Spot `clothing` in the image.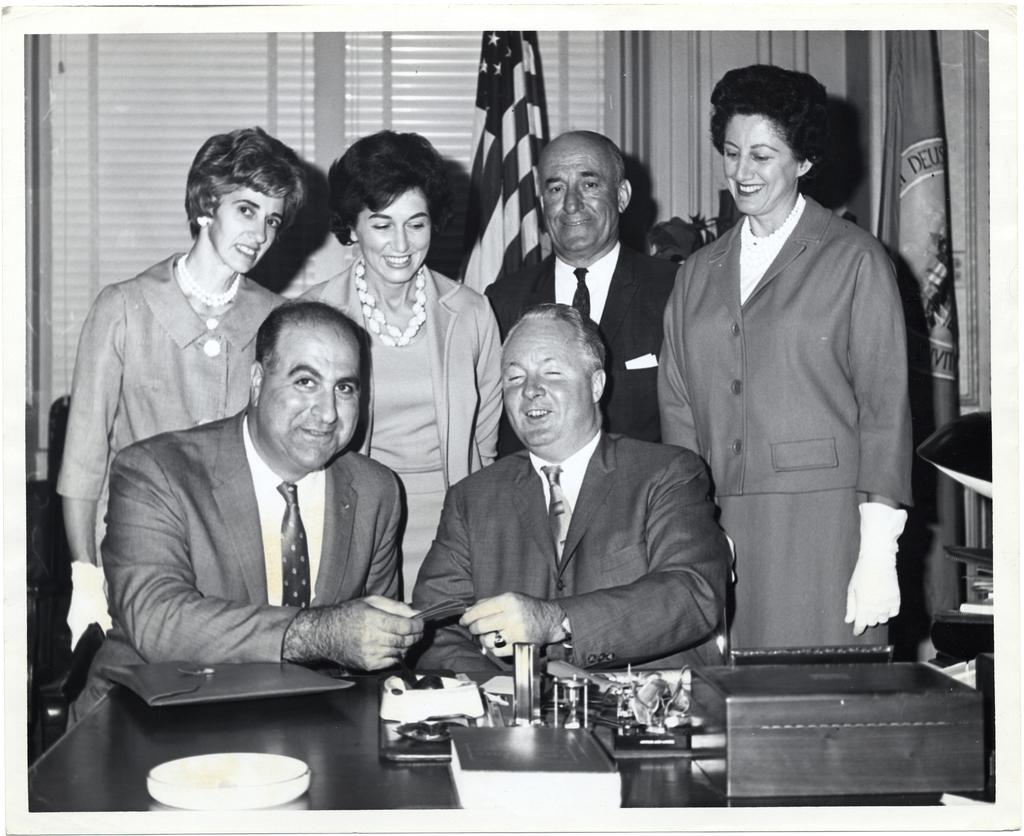
`clothing` found at [x1=63, y1=247, x2=275, y2=546].
